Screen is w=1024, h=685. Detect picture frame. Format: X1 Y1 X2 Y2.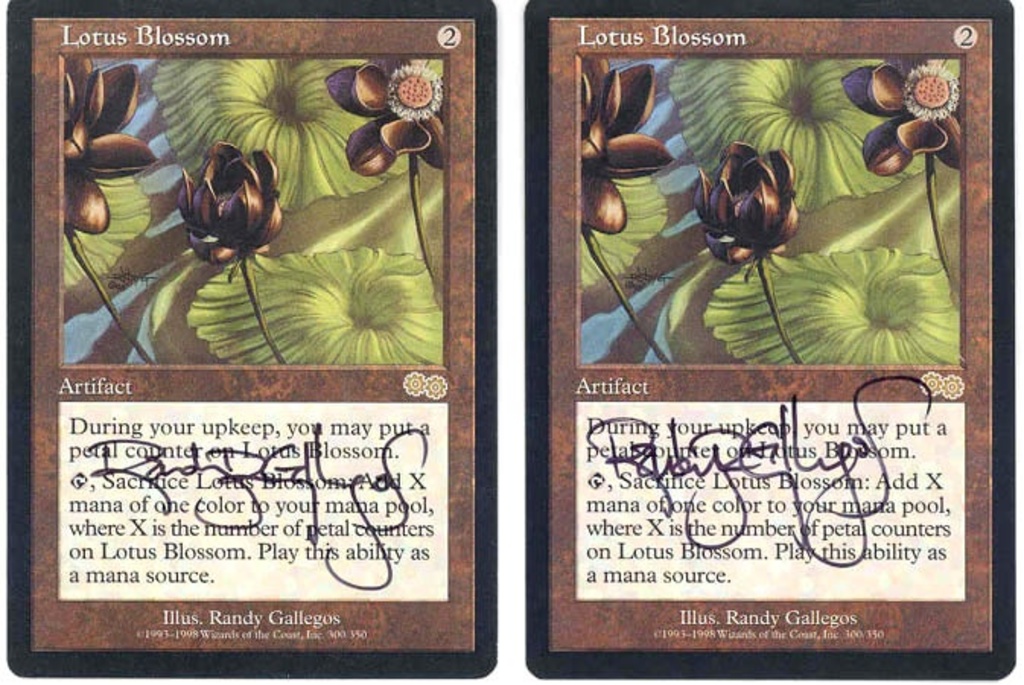
545 15 992 655.
